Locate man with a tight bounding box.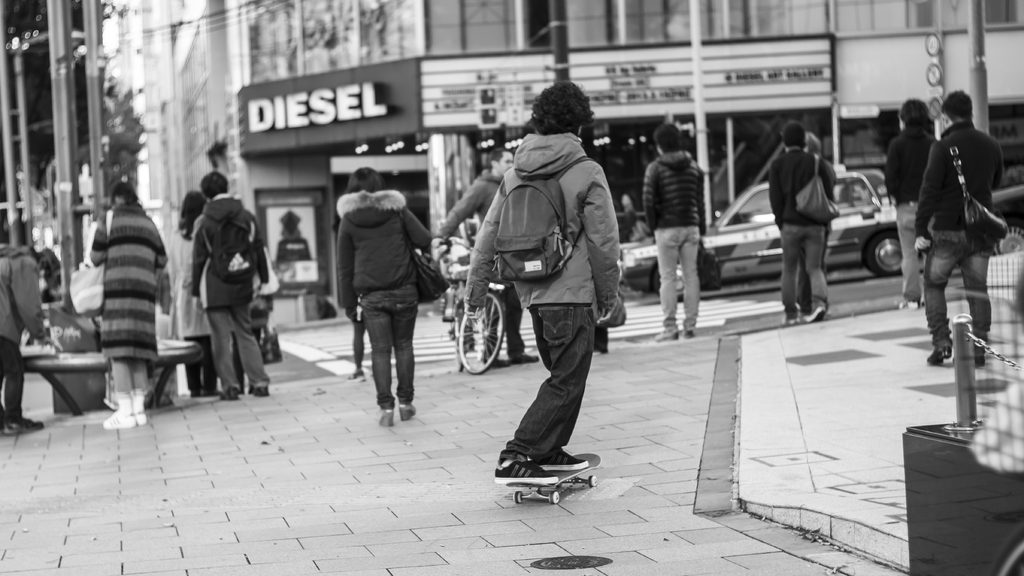
[433,143,547,367].
